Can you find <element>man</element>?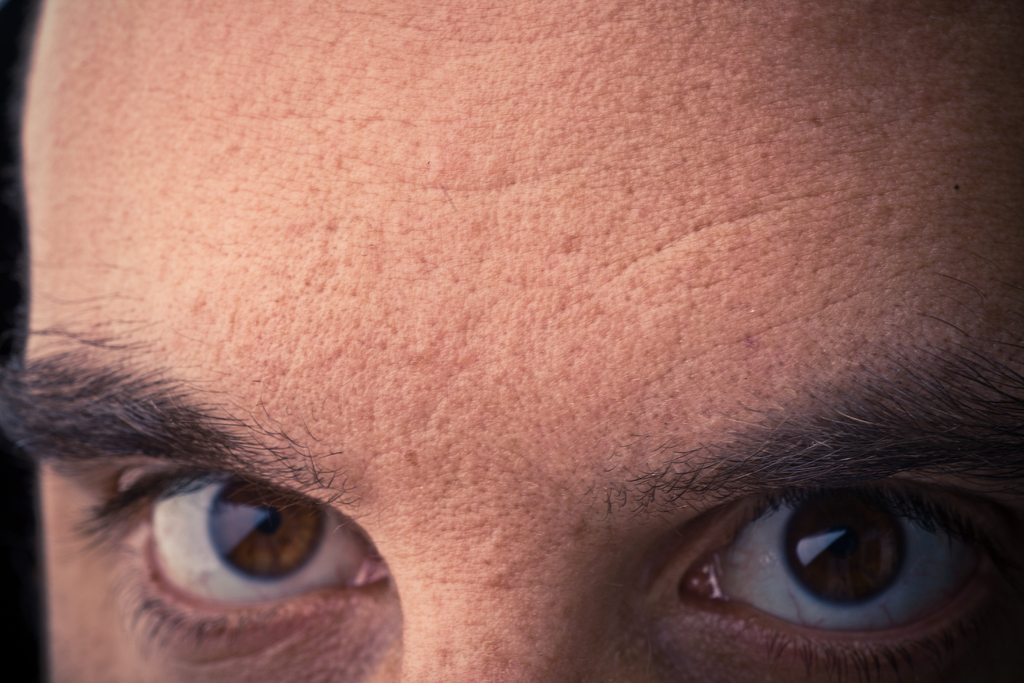
Yes, bounding box: (0,29,1023,682).
